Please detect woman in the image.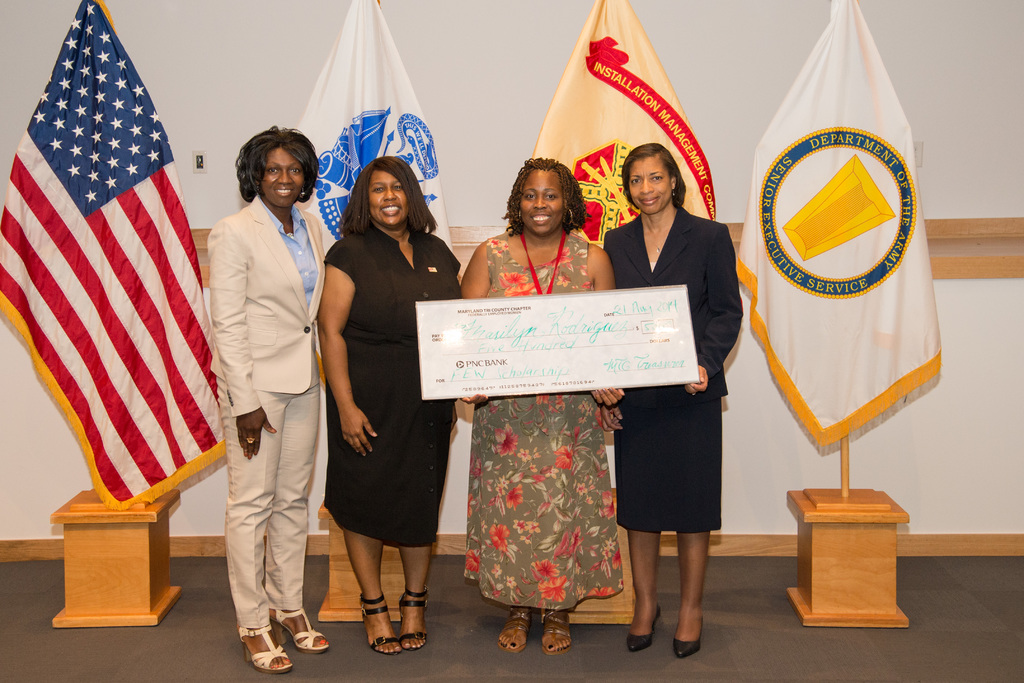
[x1=456, y1=155, x2=622, y2=657].
